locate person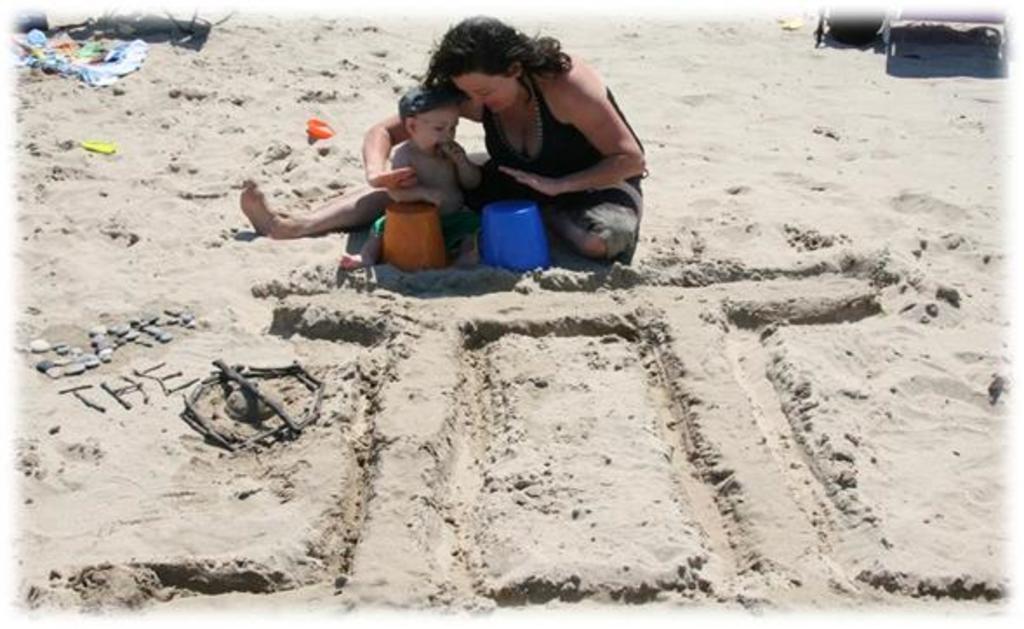
337:75:482:268
